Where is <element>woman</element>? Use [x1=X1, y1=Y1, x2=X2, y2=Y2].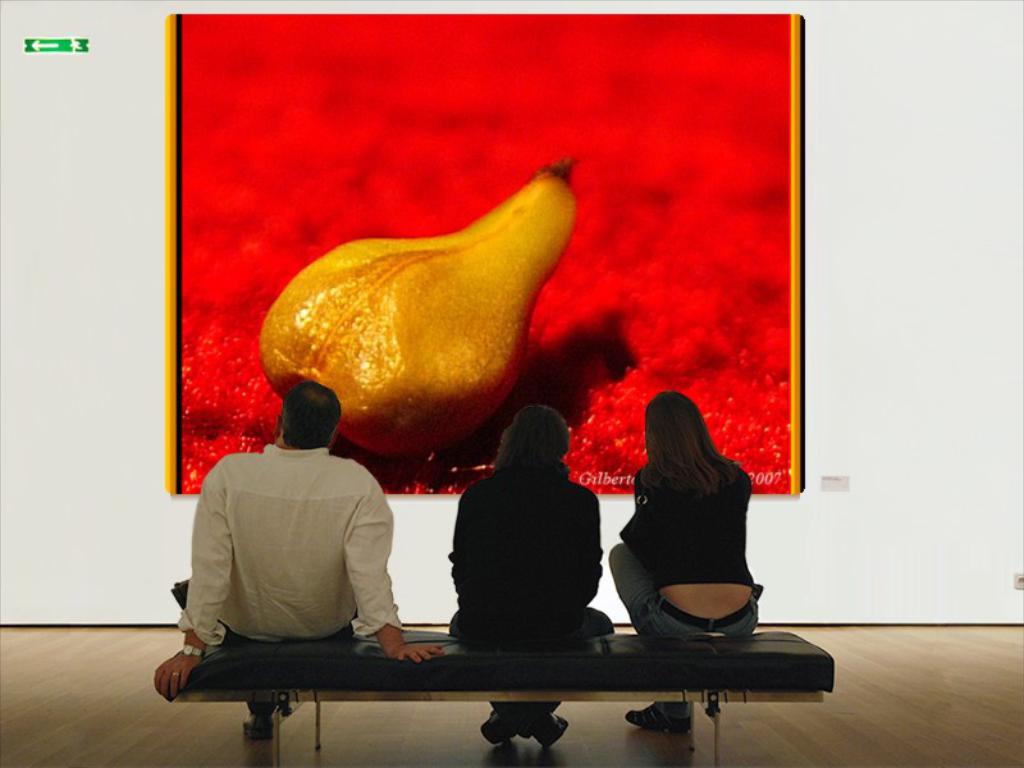
[x1=600, y1=388, x2=787, y2=676].
